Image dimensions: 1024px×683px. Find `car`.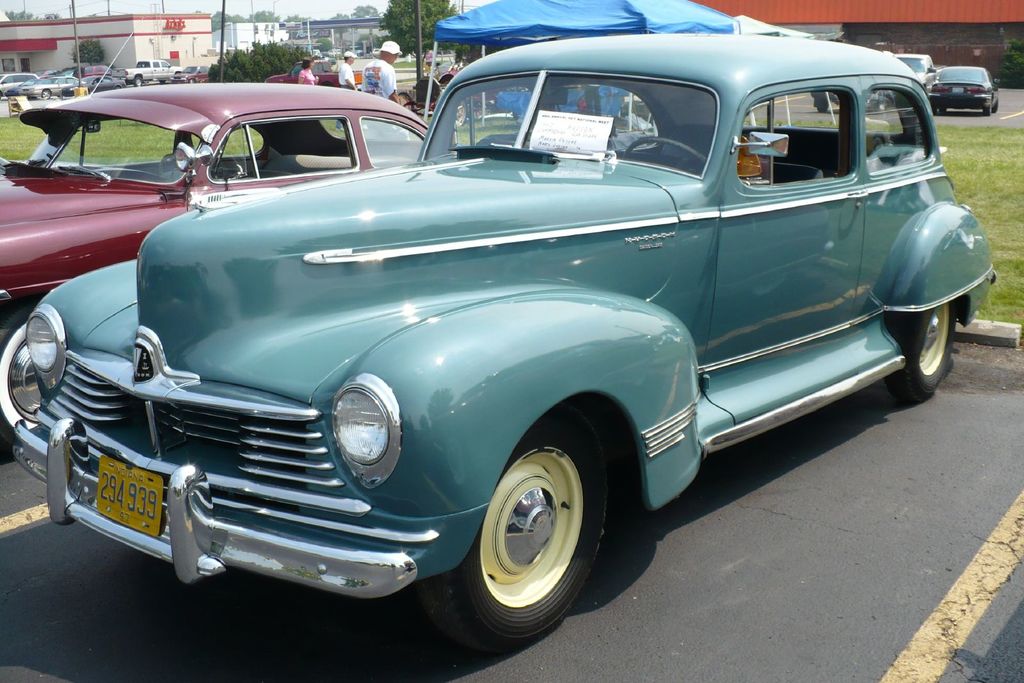
[67, 30, 966, 637].
